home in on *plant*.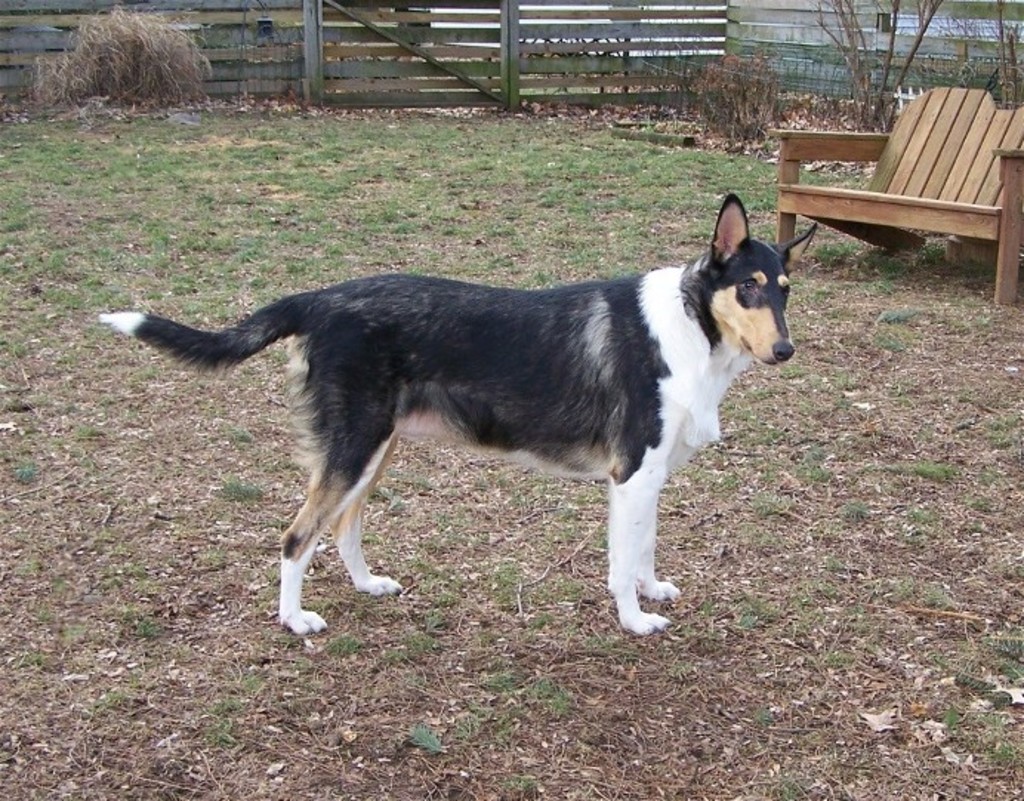
Homed in at region(971, 472, 996, 490).
